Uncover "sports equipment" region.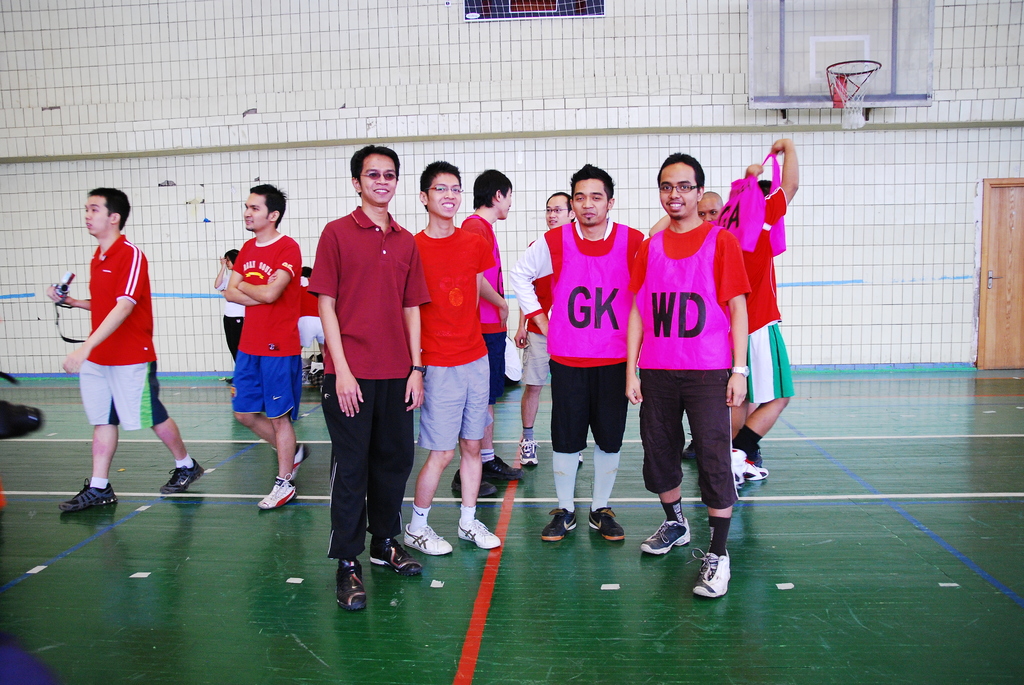
Uncovered: locate(59, 480, 118, 505).
